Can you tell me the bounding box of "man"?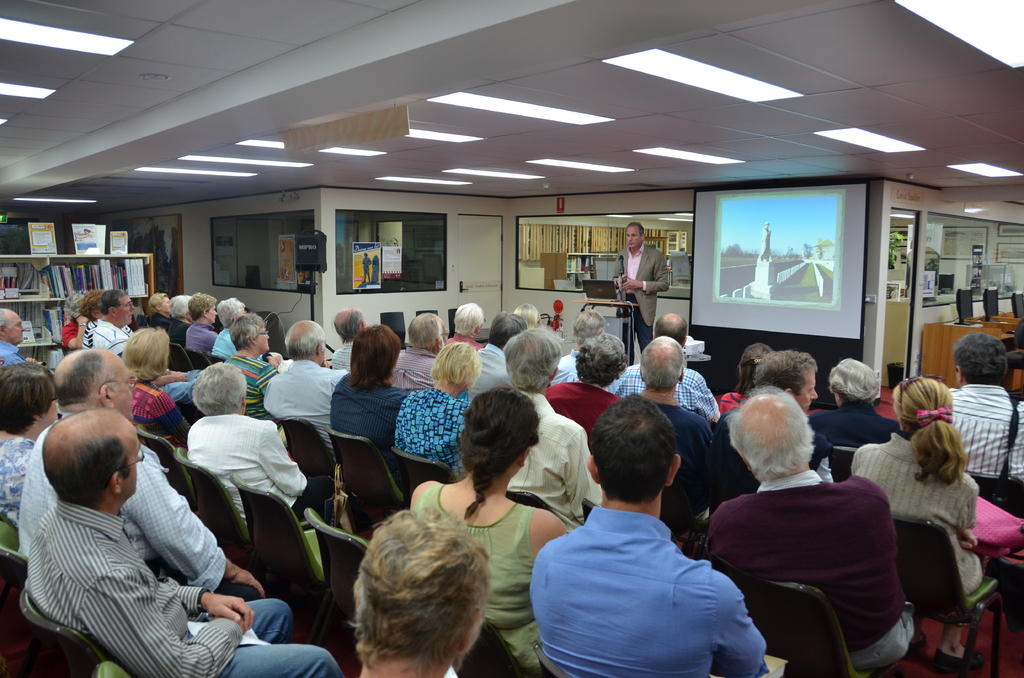
{"left": 614, "top": 311, "right": 707, "bottom": 412}.
